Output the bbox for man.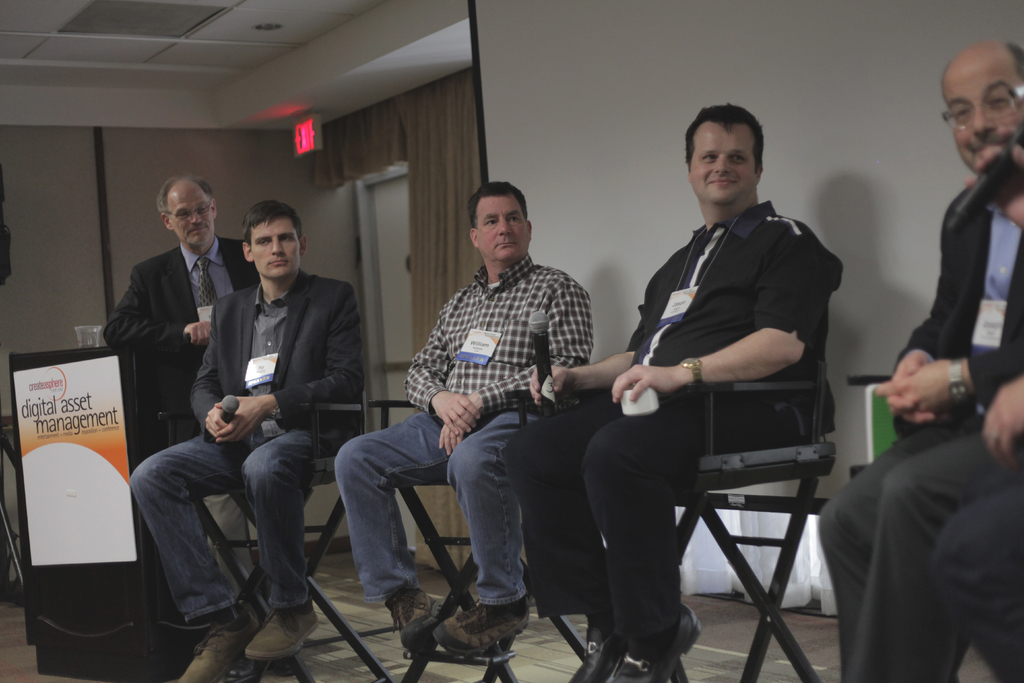
(148, 193, 364, 645).
